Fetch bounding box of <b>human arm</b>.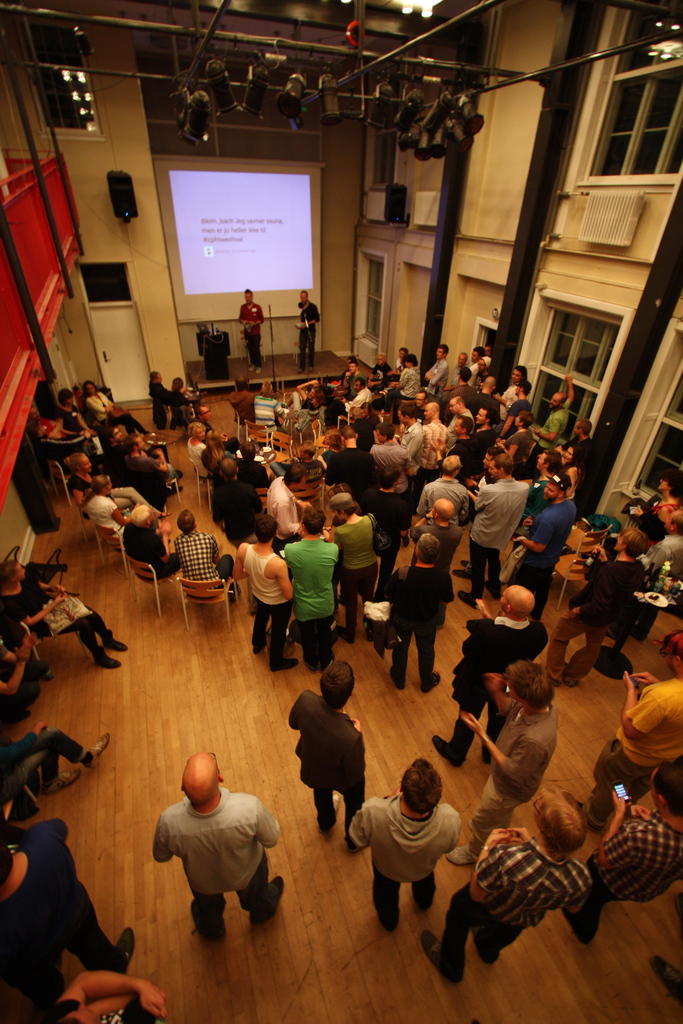
Bbox: select_region(62, 963, 169, 1013).
